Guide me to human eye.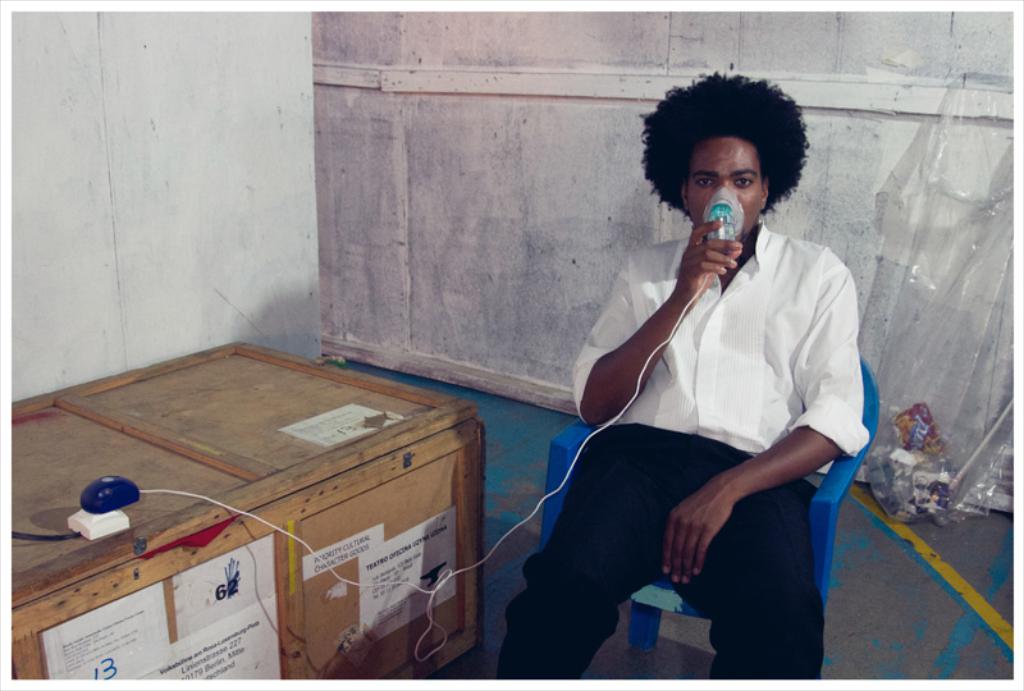
Guidance: l=691, t=173, r=713, b=189.
